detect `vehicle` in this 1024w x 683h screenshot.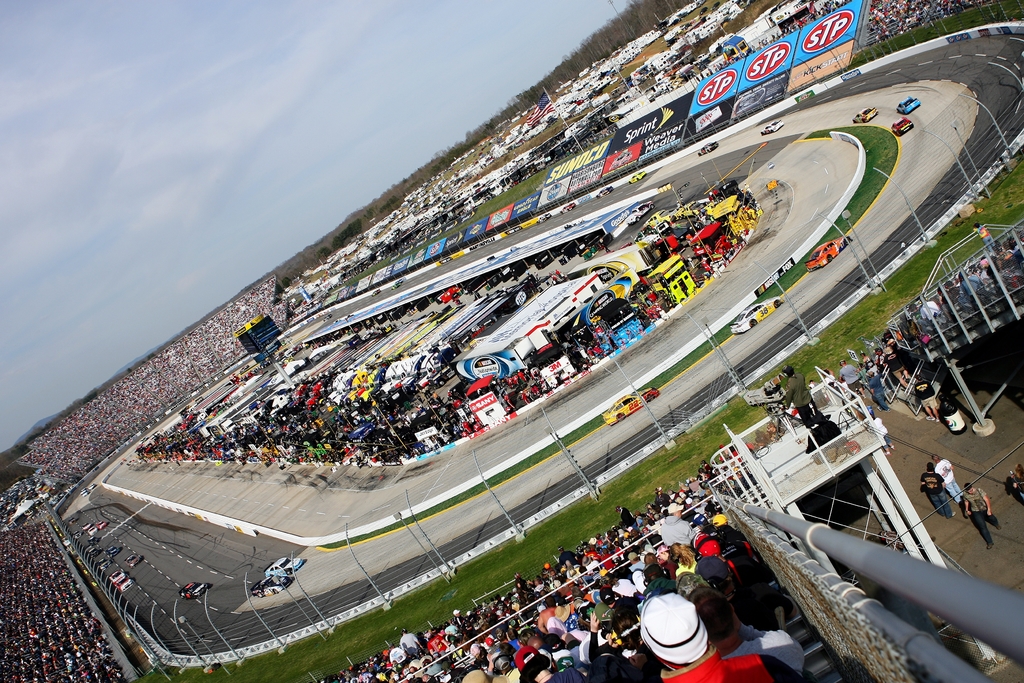
Detection: 124, 551, 149, 566.
